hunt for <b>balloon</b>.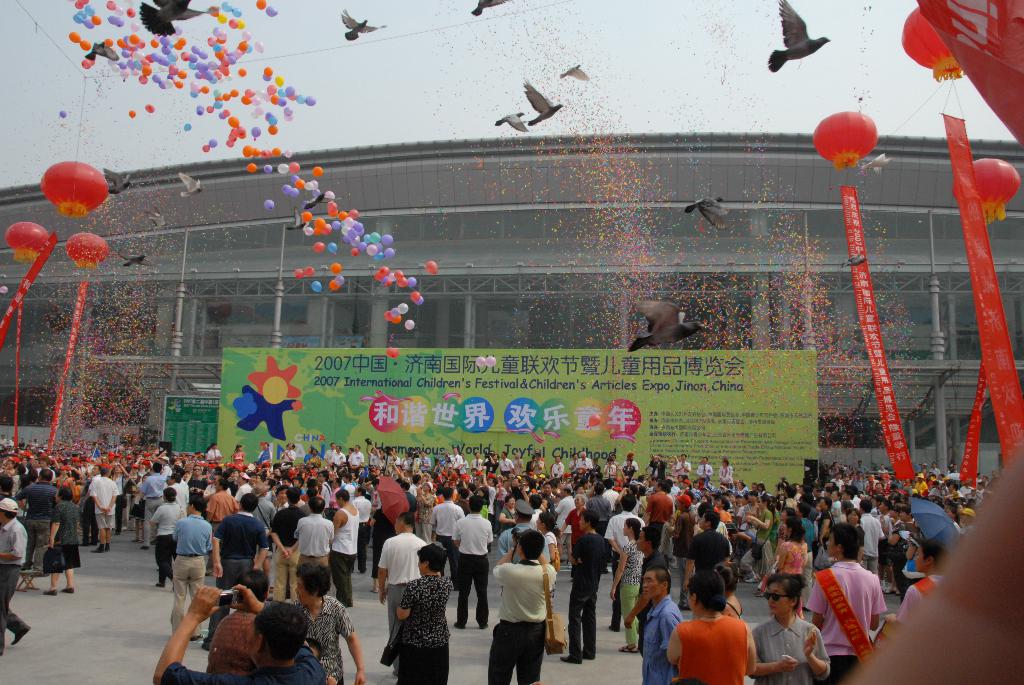
Hunted down at <box>250,126,262,139</box>.
